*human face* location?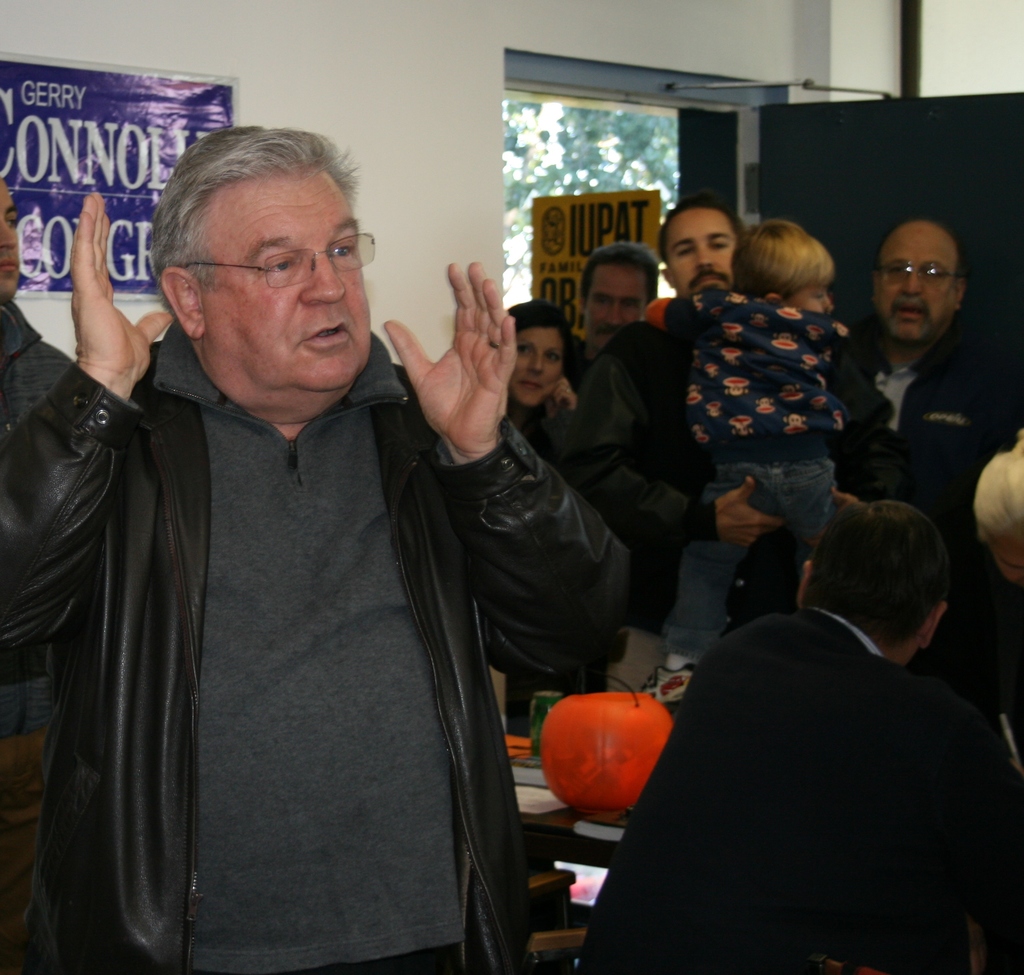
select_region(578, 267, 653, 347)
